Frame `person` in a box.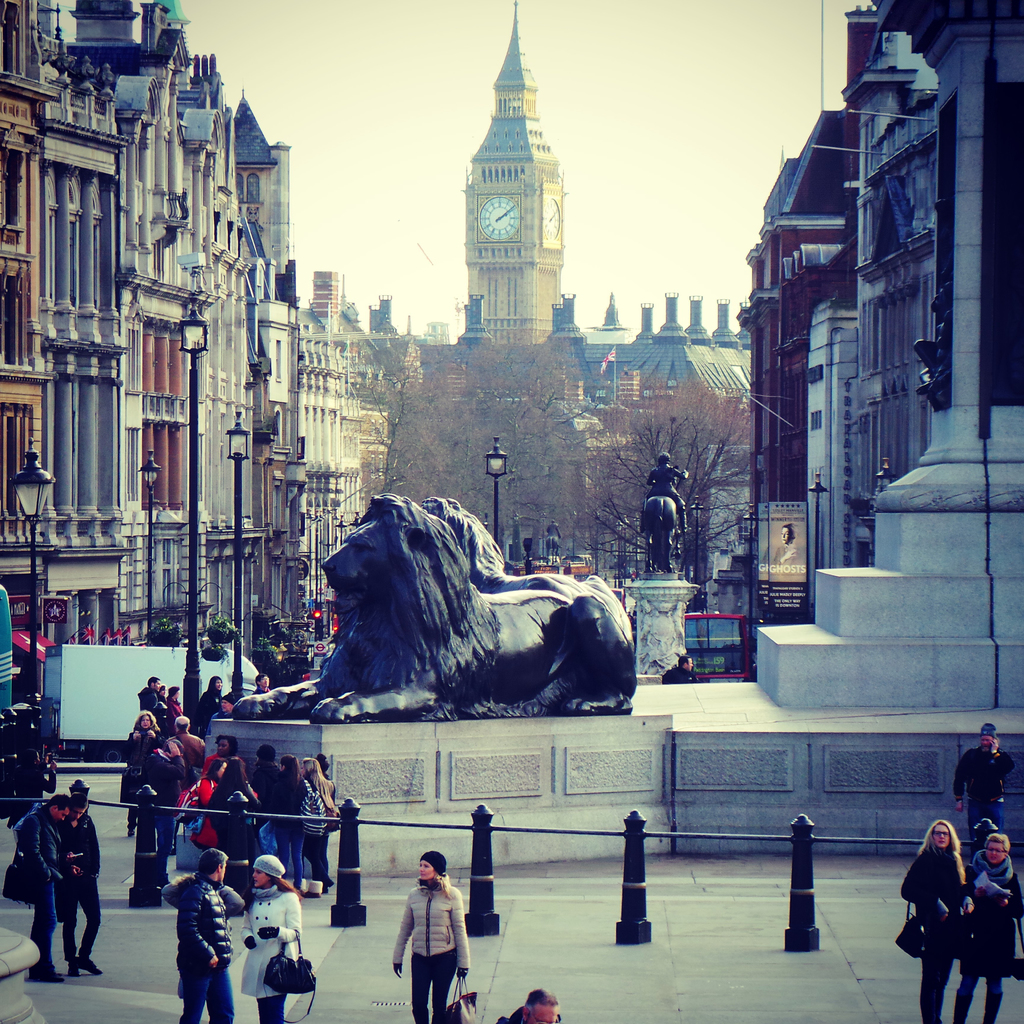
(157, 682, 171, 712).
